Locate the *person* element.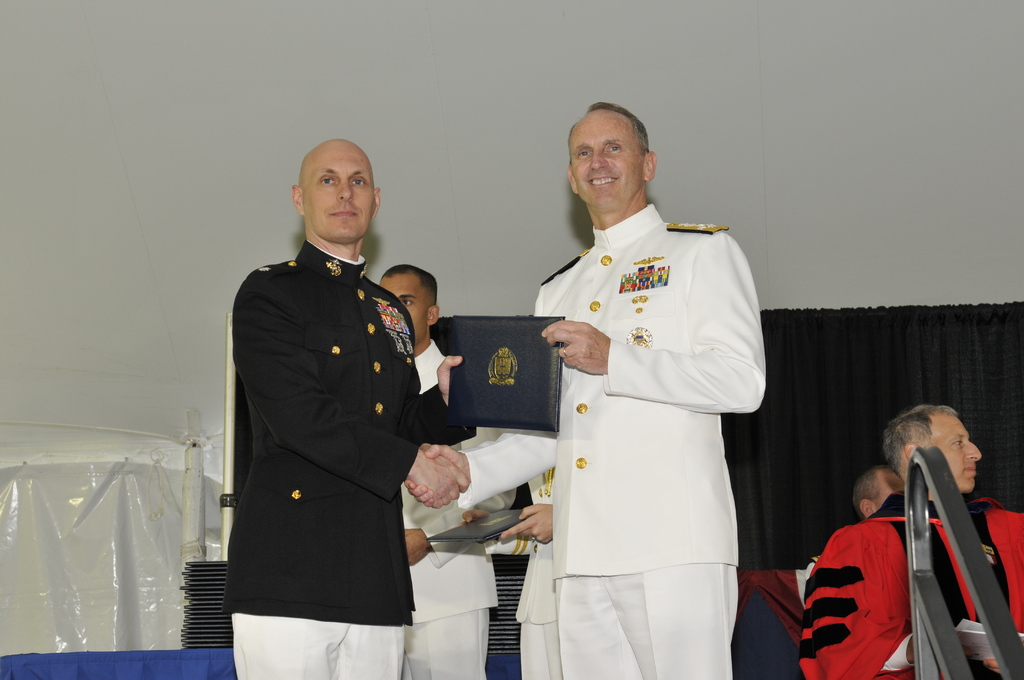
Element bbox: select_region(210, 136, 457, 679).
